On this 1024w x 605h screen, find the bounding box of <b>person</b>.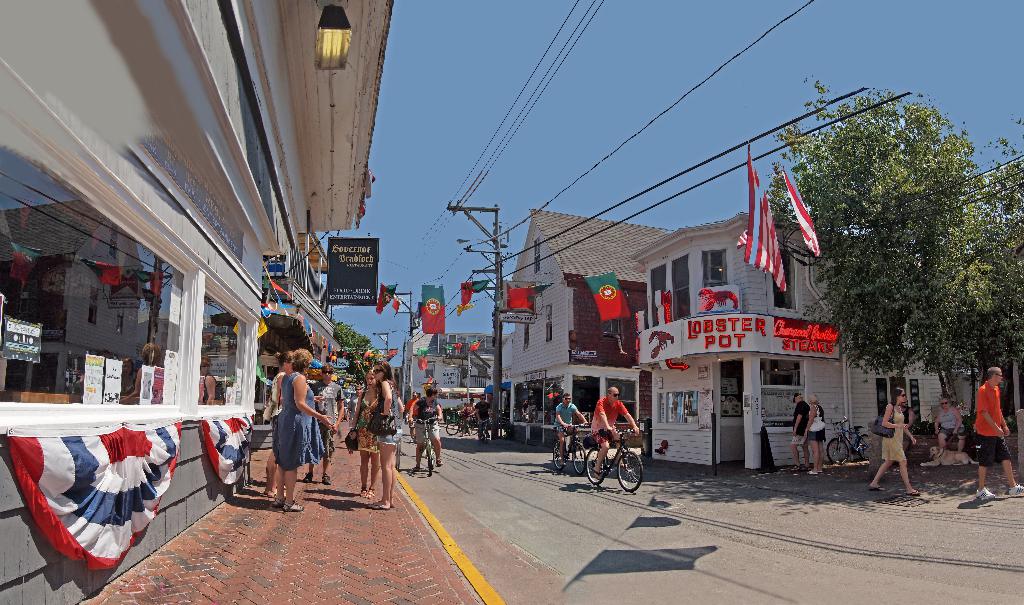
Bounding box: 332:399:337:414.
